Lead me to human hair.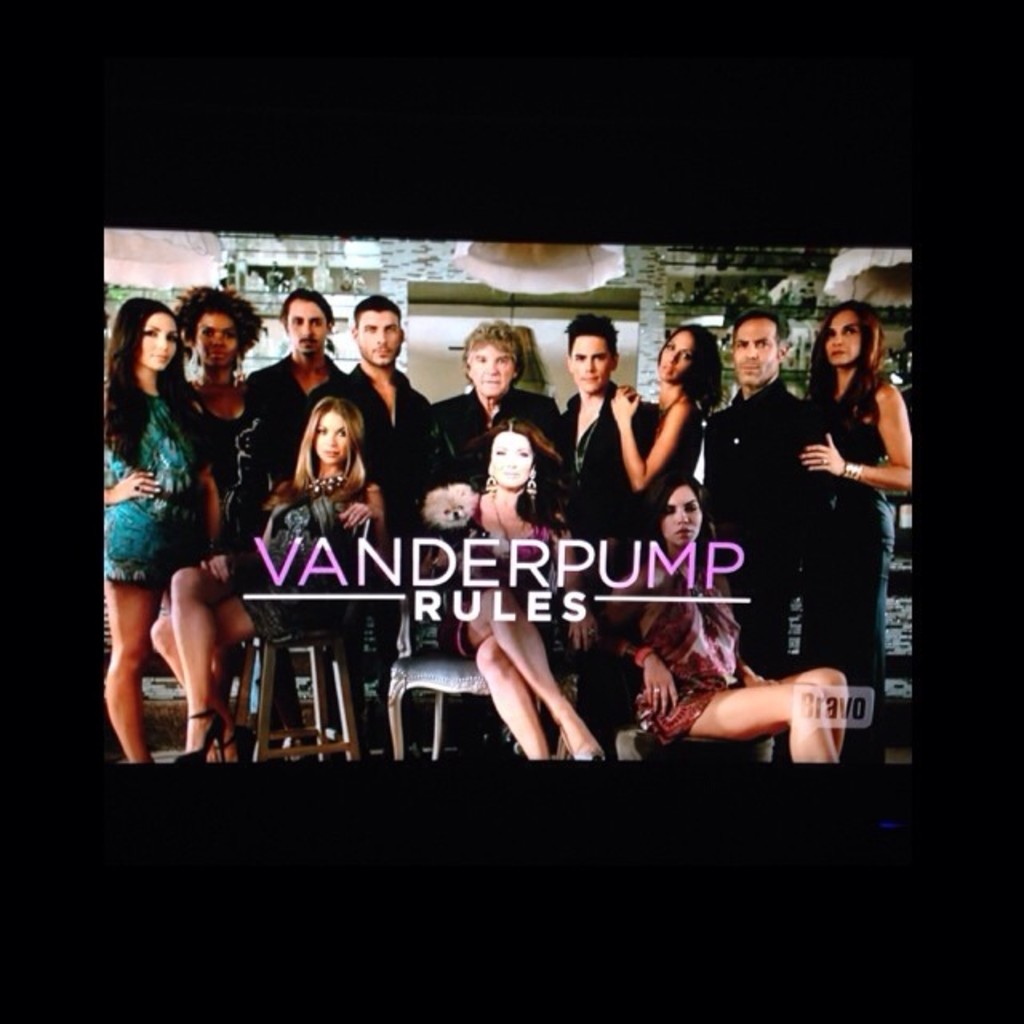
Lead to 563, 312, 616, 358.
